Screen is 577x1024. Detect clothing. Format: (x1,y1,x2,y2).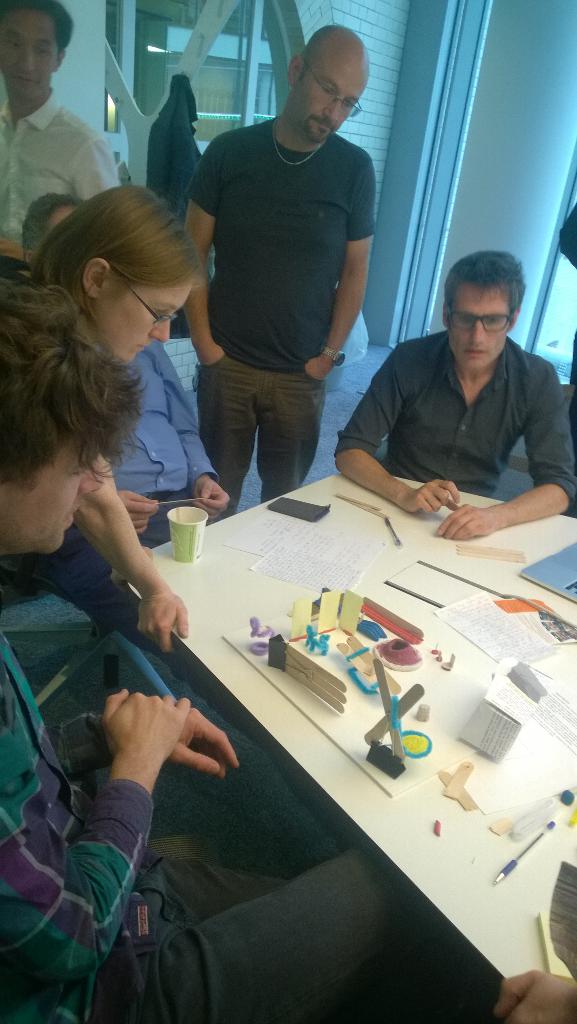
(0,569,485,1023).
